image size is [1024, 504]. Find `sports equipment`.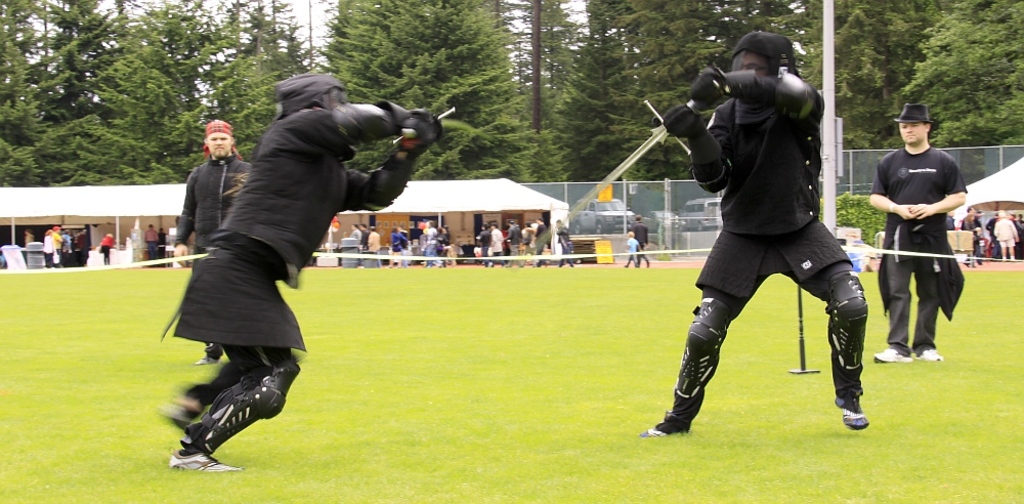
<region>273, 78, 361, 162</region>.
